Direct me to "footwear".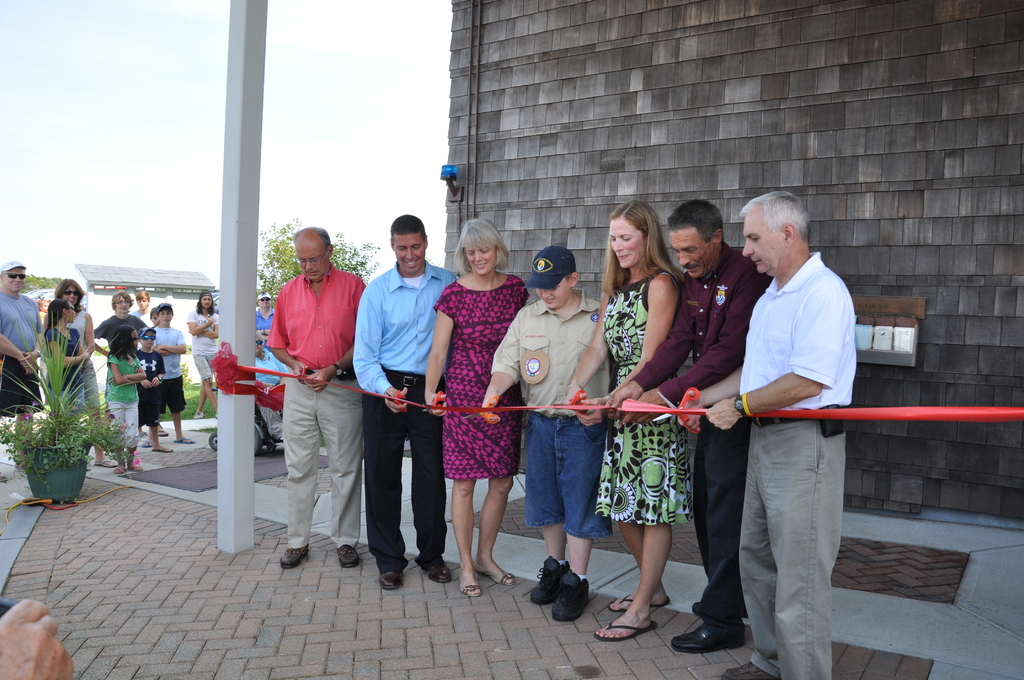
Direction: {"left": 173, "top": 435, "right": 196, "bottom": 444}.
